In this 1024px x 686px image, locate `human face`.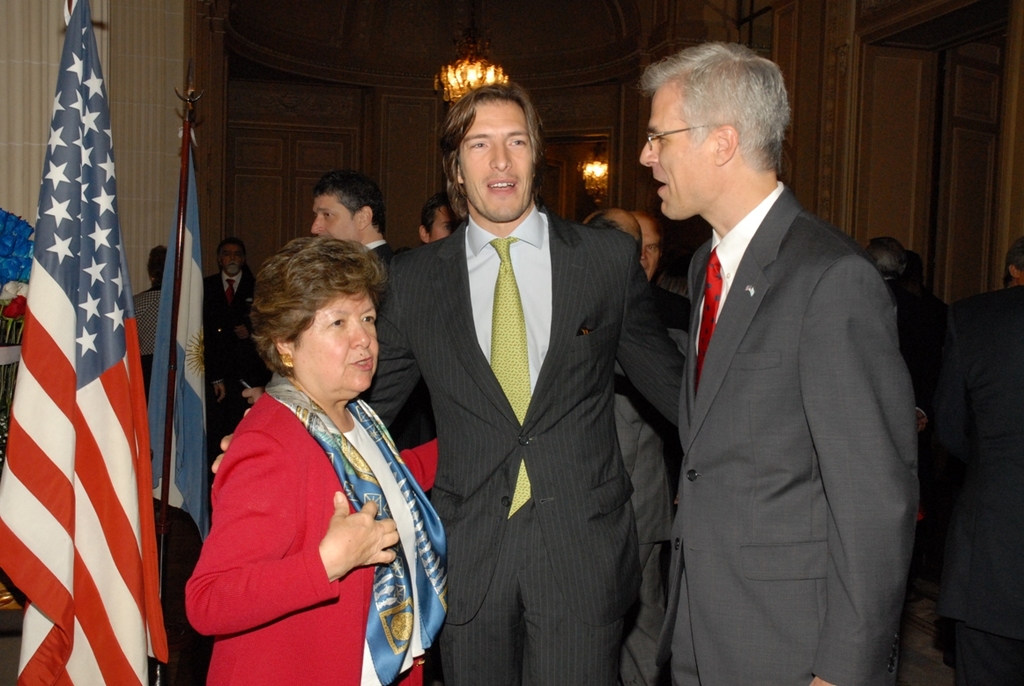
Bounding box: region(428, 207, 457, 243).
